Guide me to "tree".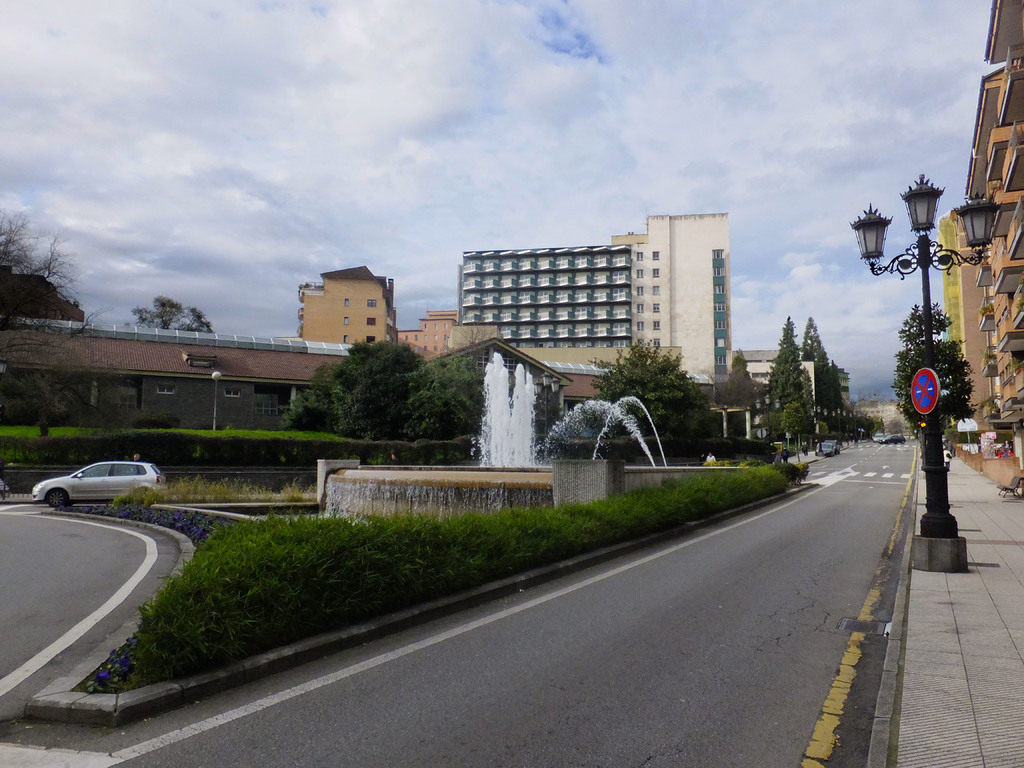
Guidance: (764,311,821,463).
